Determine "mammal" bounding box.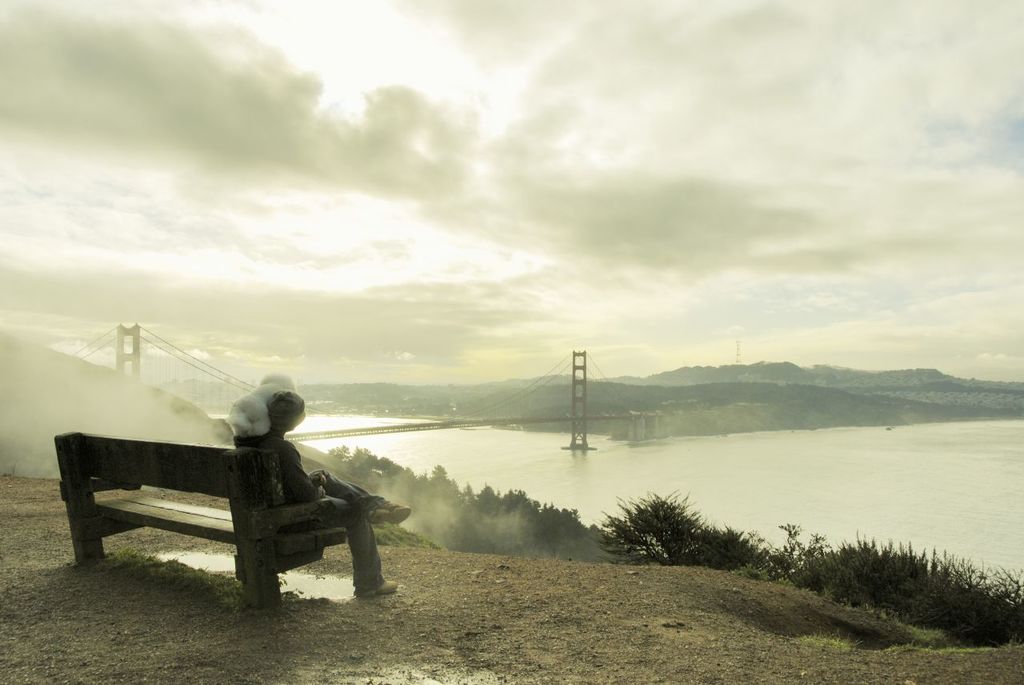
Determined: region(235, 390, 413, 598).
